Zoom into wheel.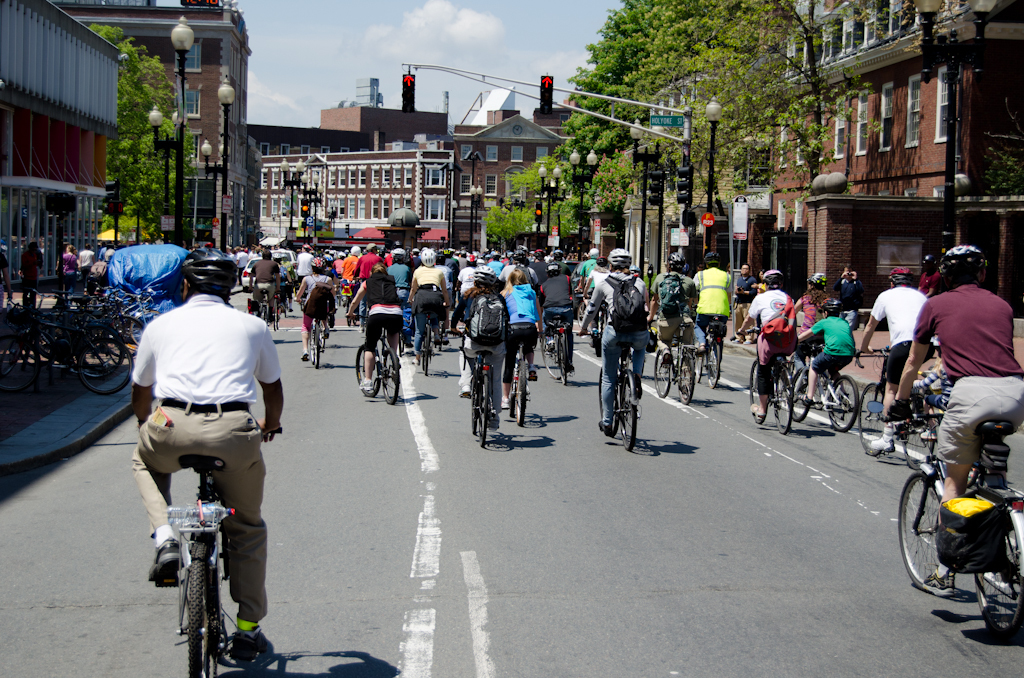
Zoom target: {"x1": 594, "y1": 365, "x2": 613, "y2": 433}.
